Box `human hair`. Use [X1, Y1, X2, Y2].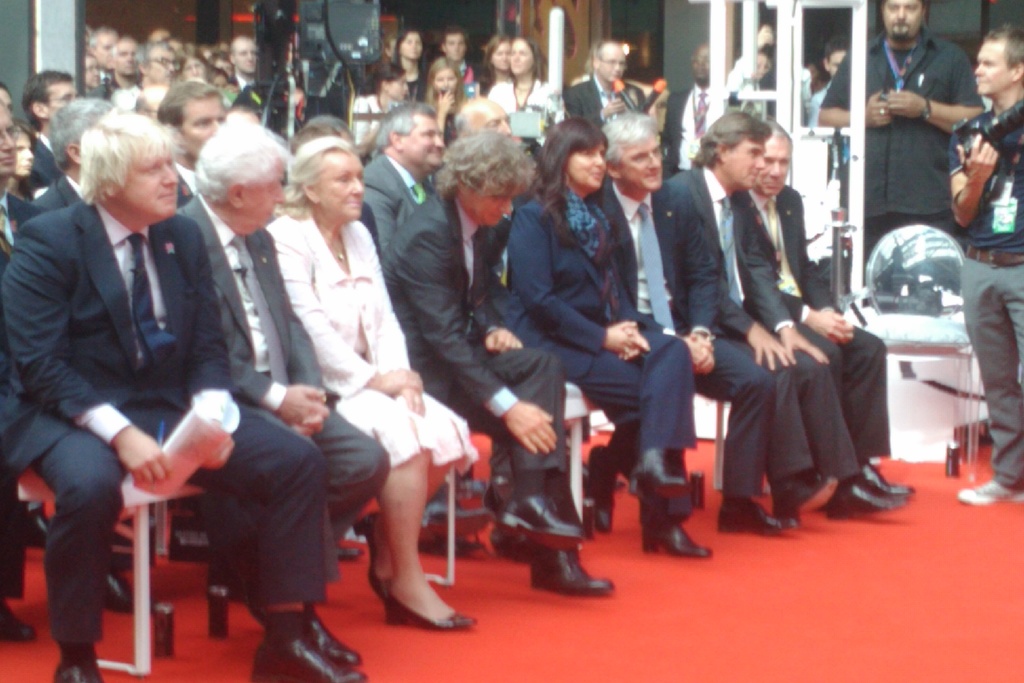
[286, 125, 345, 154].
